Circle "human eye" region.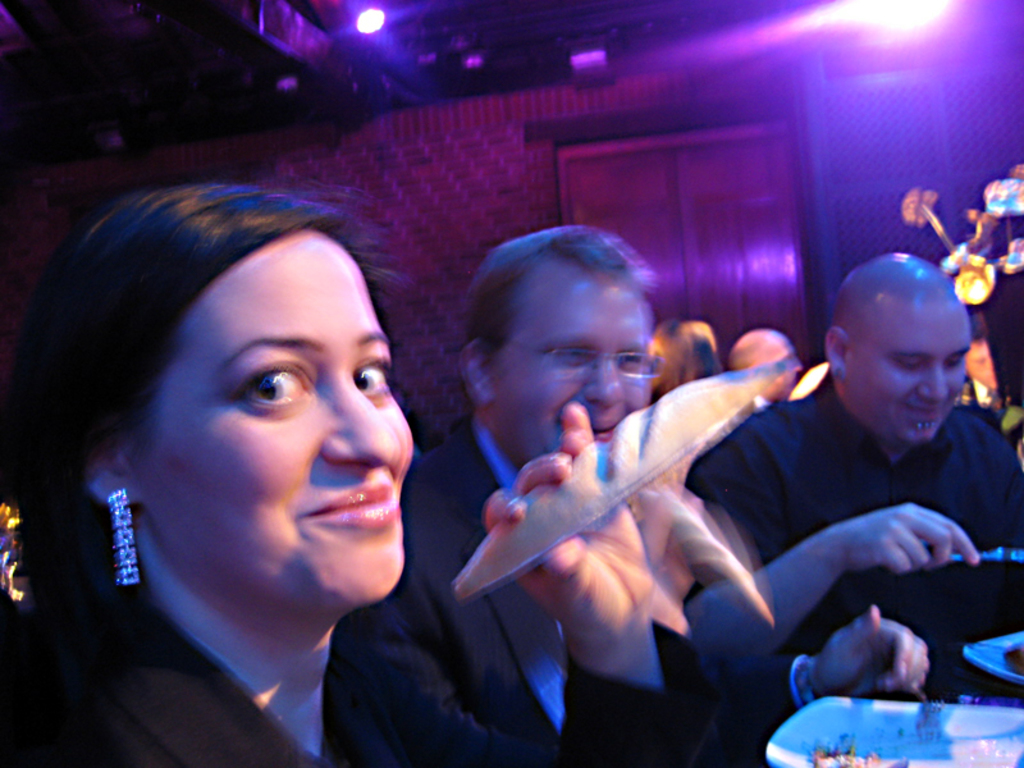
Region: left=614, top=346, right=646, bottom=372.
